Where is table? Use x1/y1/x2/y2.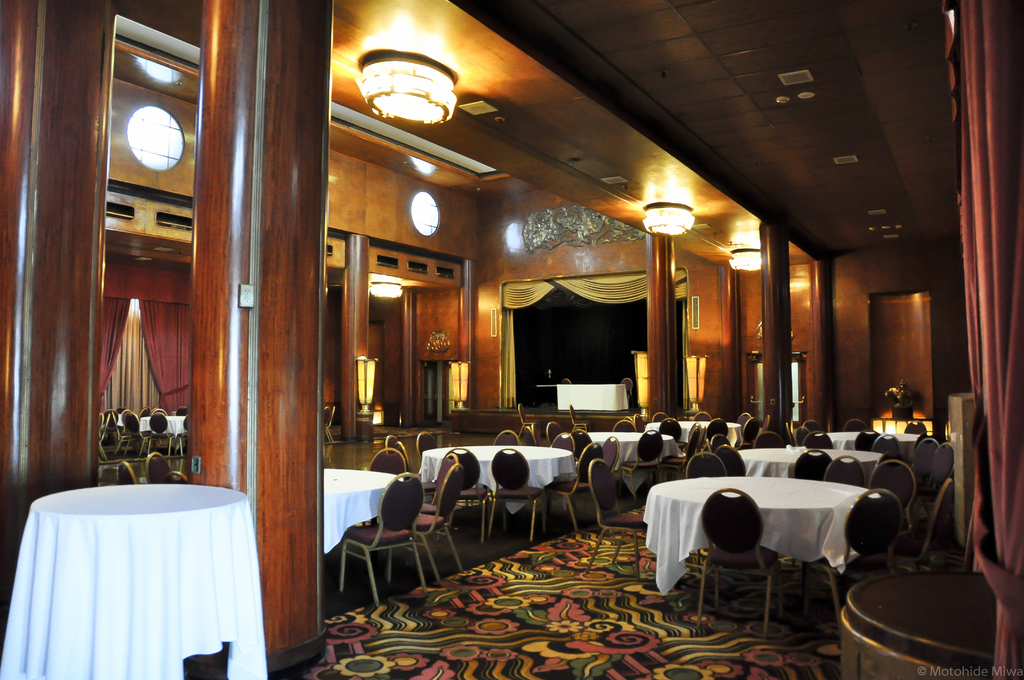
417/444/578/514.
